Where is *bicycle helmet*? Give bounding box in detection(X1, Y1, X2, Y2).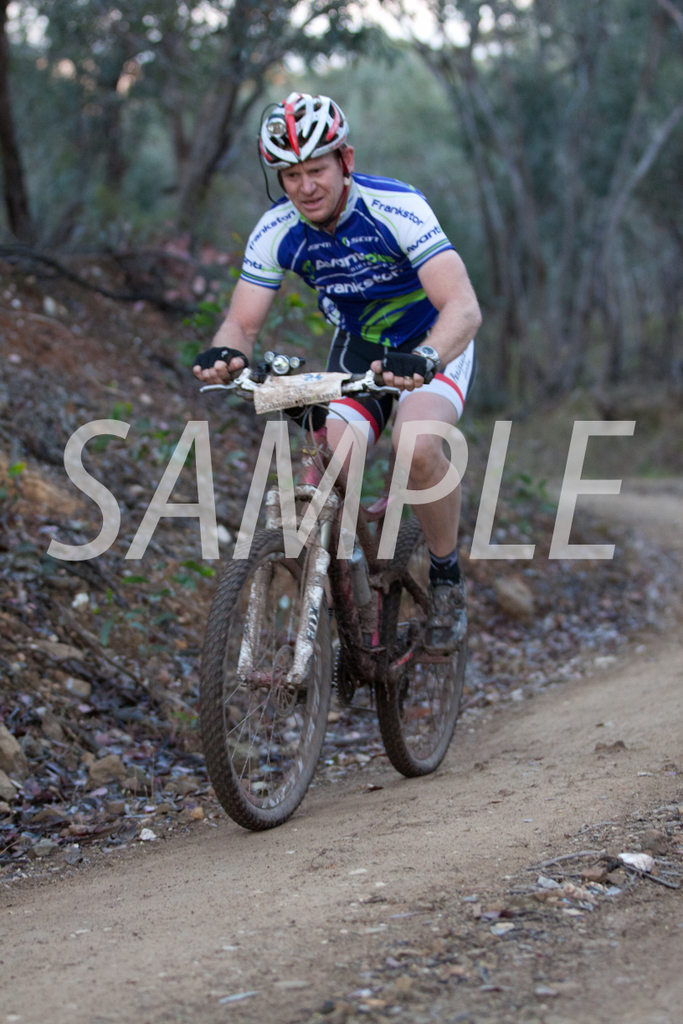
detection(261, 92, 342, 177).
